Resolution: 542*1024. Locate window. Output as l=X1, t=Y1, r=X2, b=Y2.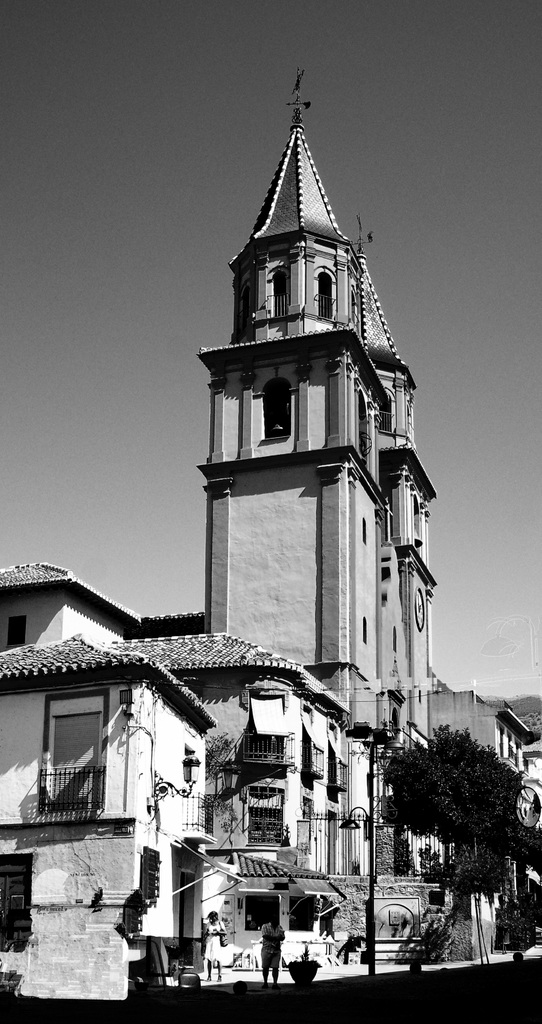
l=246, t=735, r=286, b=764.
